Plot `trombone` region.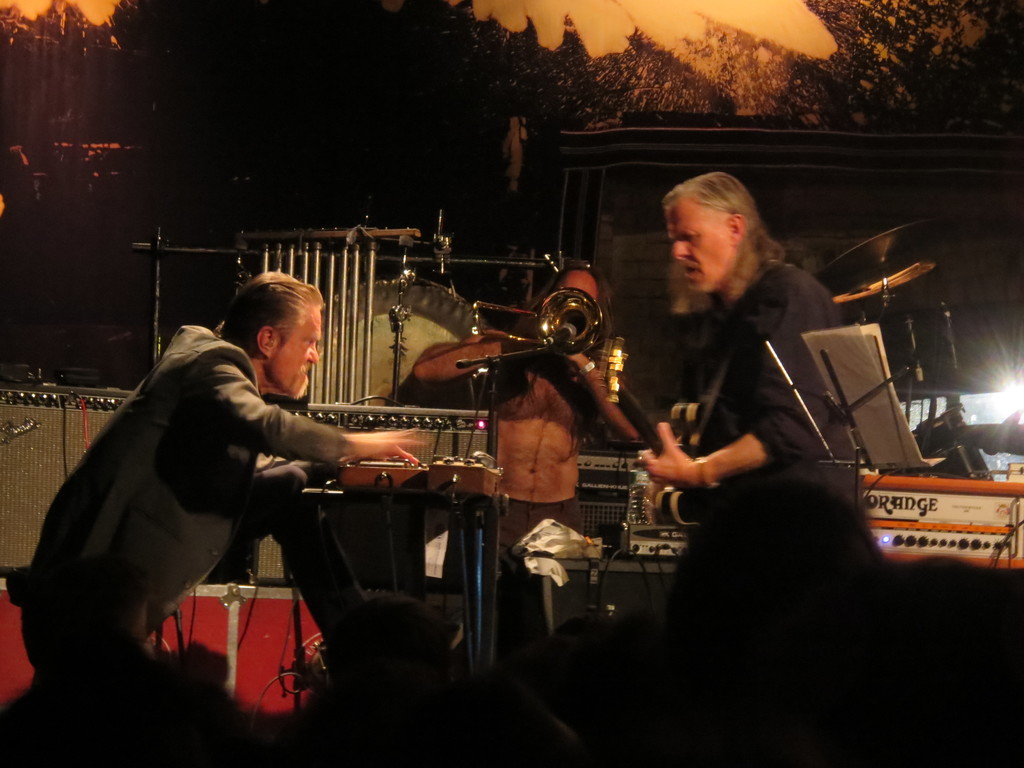
Plotted at BBox(472, 286, 597, 348).
